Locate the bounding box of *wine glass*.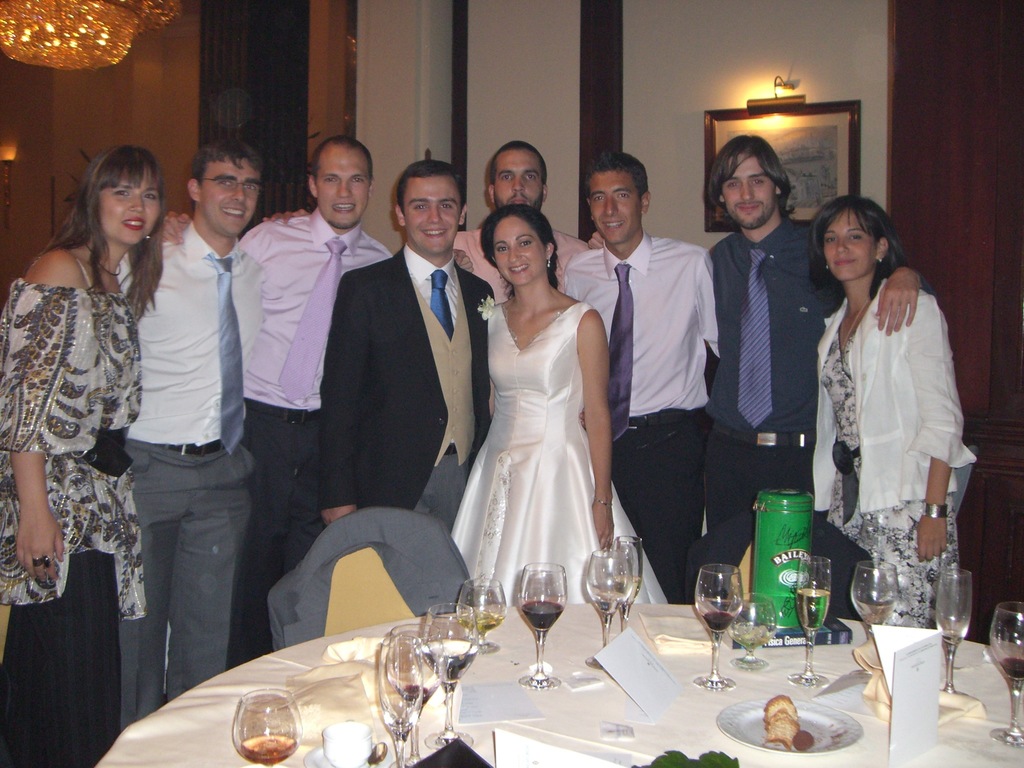
Bounding box: 453, 579, 509, 651.
